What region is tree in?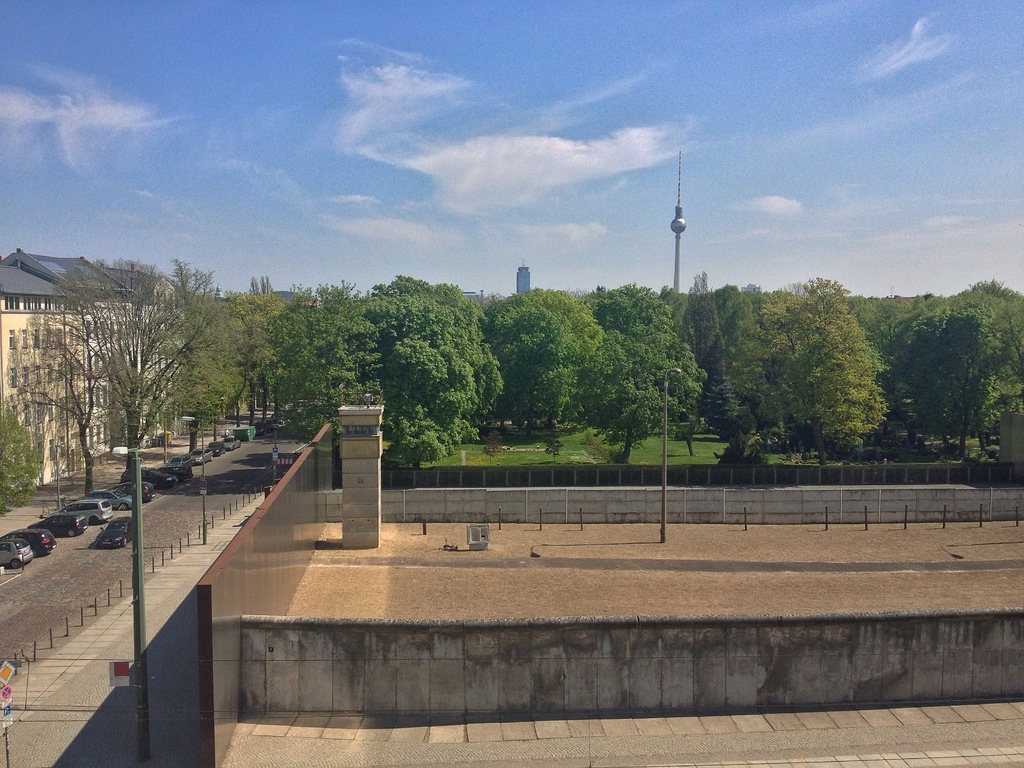
bbox(218, 271, 333, 457).
